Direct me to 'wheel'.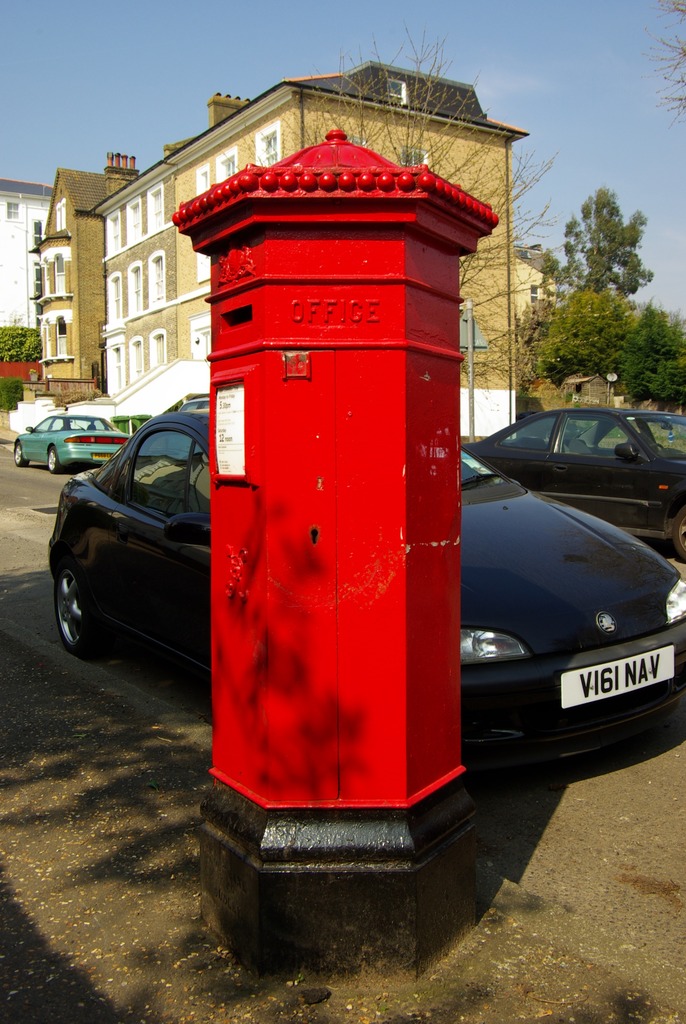
Direction: locate(672, 508, 685, 562).
